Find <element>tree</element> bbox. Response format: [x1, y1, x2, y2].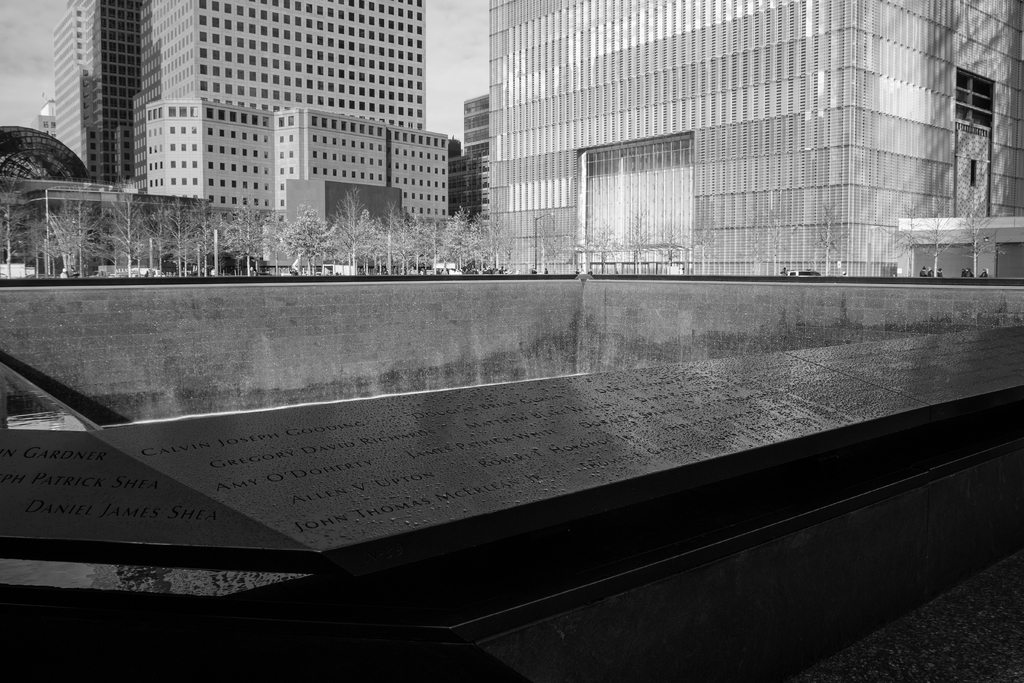
[955, 210, 1004, 278].
